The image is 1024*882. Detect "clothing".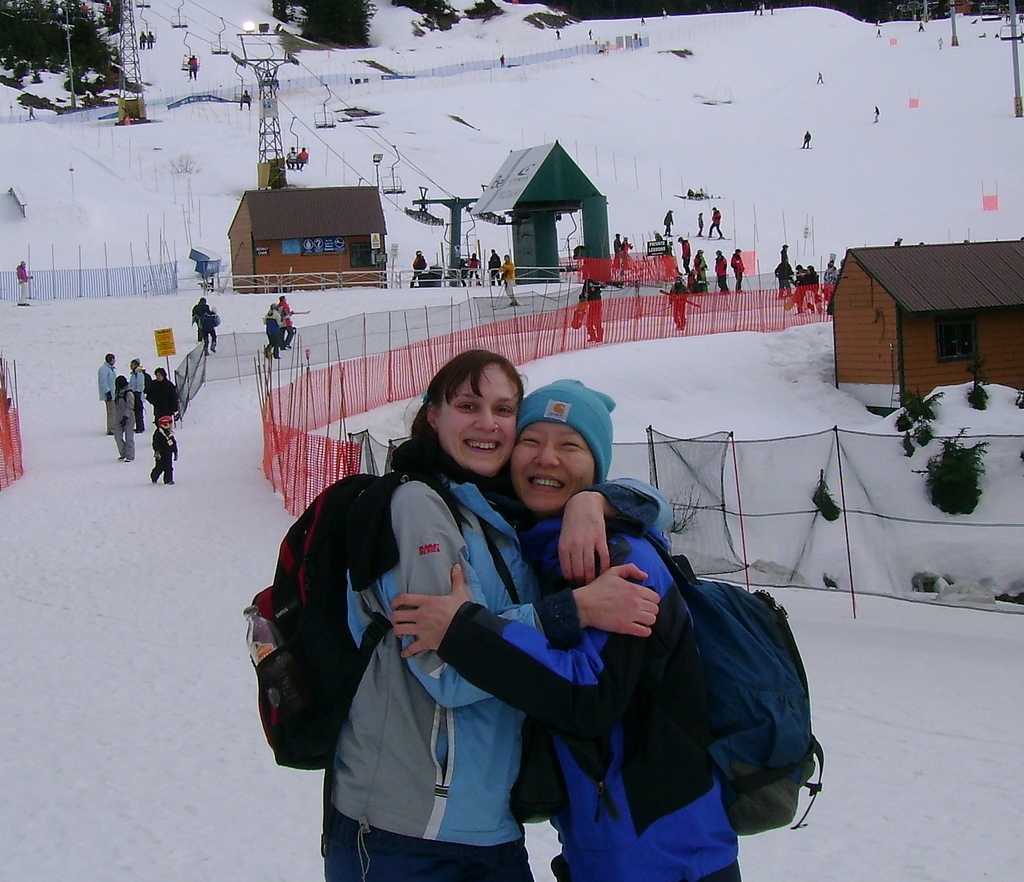
Detection: [left=622, top=239, right=633, bottom=254].
